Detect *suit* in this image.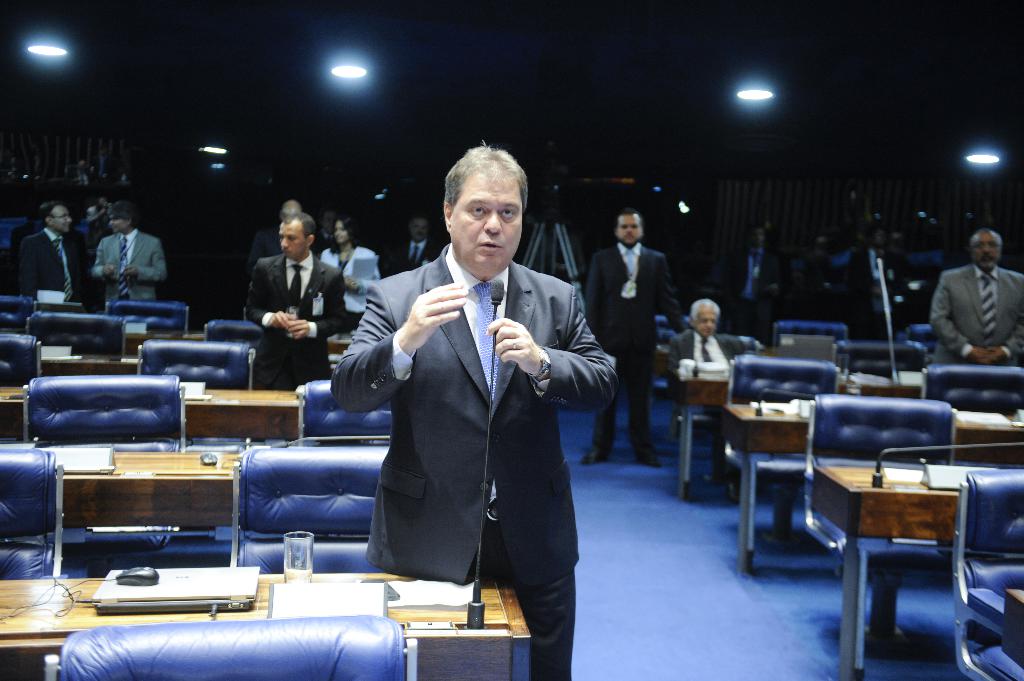
Detection: box=[589, 246, 676, 449].
